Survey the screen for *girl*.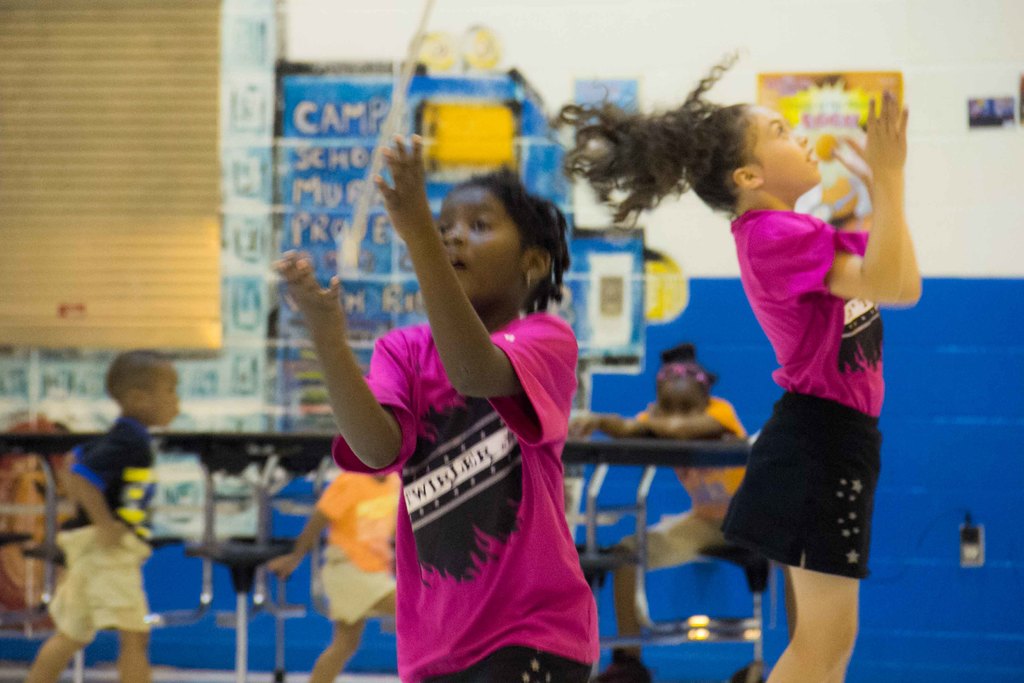
Survey found: <box>550,47,922,682</box>.
